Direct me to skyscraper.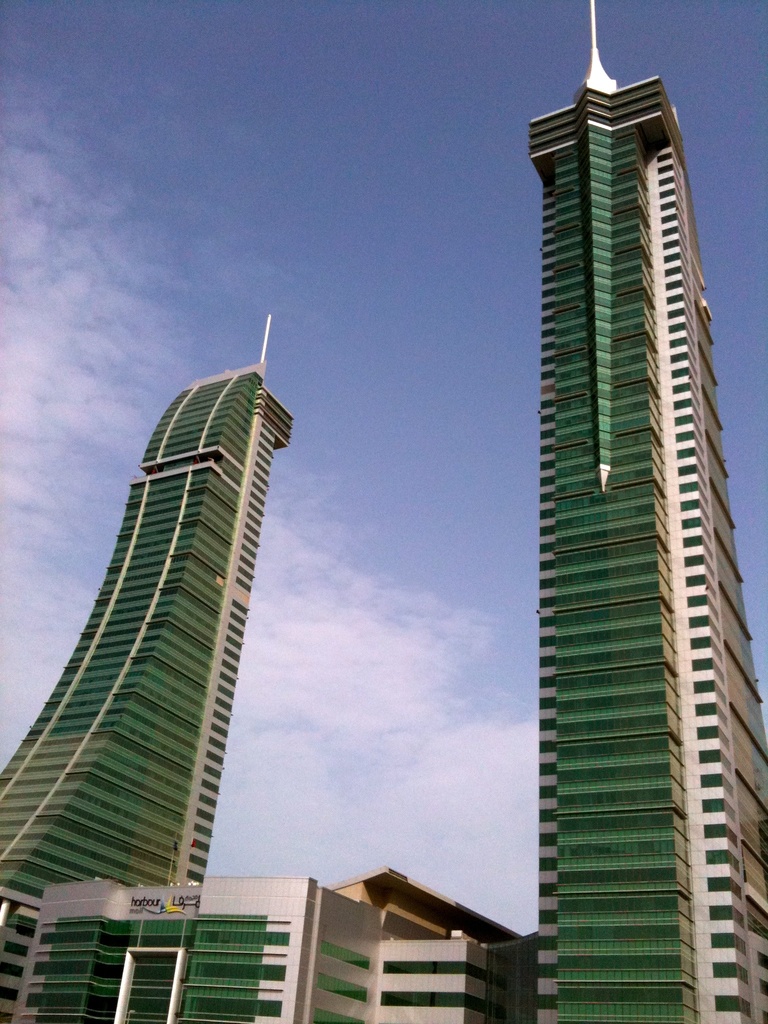
Direction: (x1=3, y1=305, x2=312, y2=960).
